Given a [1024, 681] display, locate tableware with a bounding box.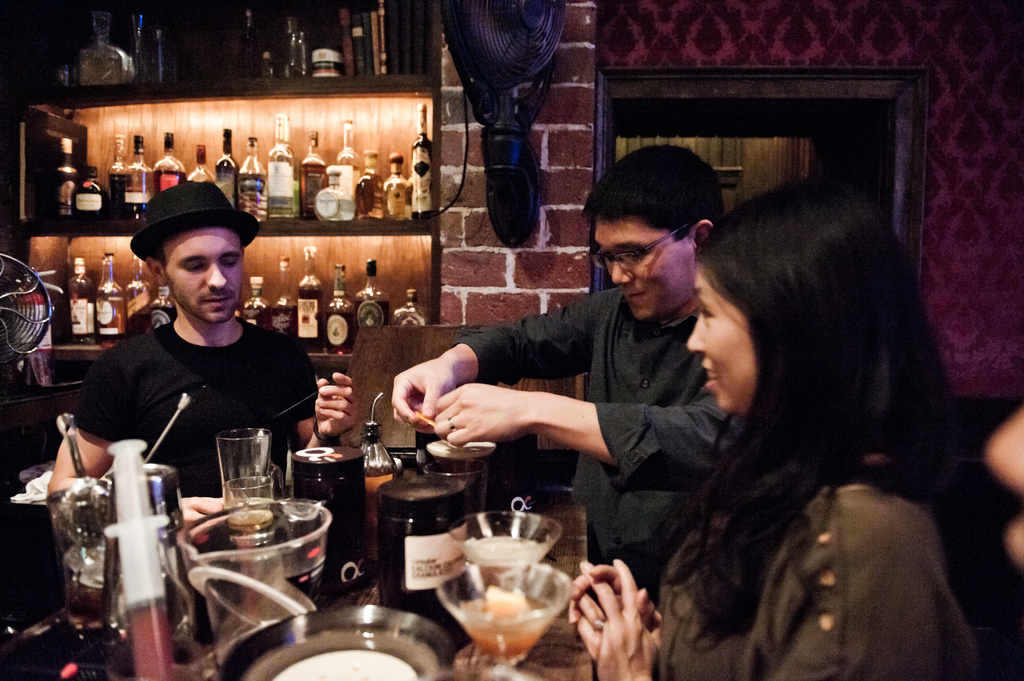
Located: (223,605,457,680).
